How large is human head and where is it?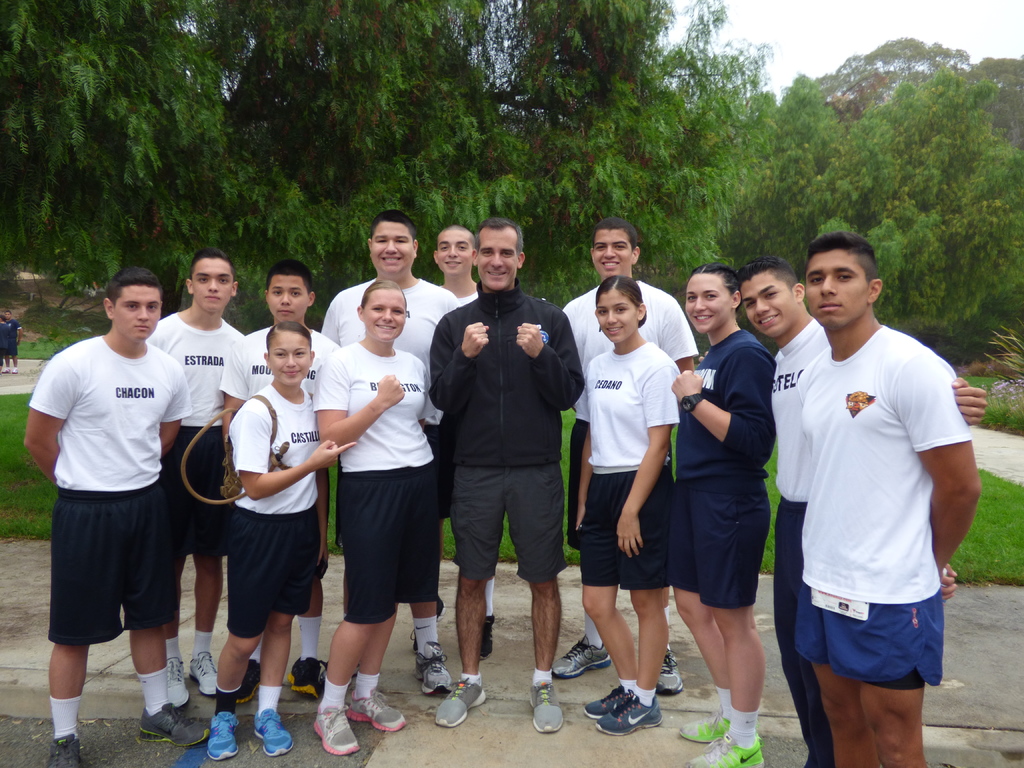
Bounding box: 370/212/419/273.
